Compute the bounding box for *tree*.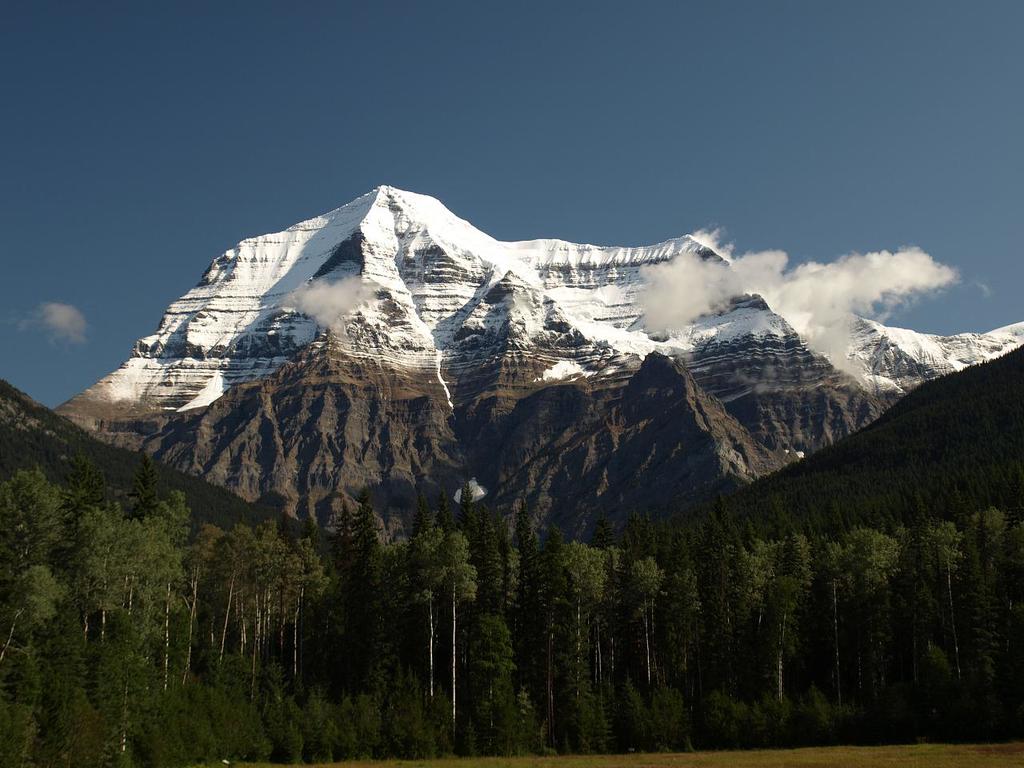
{"left": 138, "top": 461, "right": 165, "bottom": 506}.
